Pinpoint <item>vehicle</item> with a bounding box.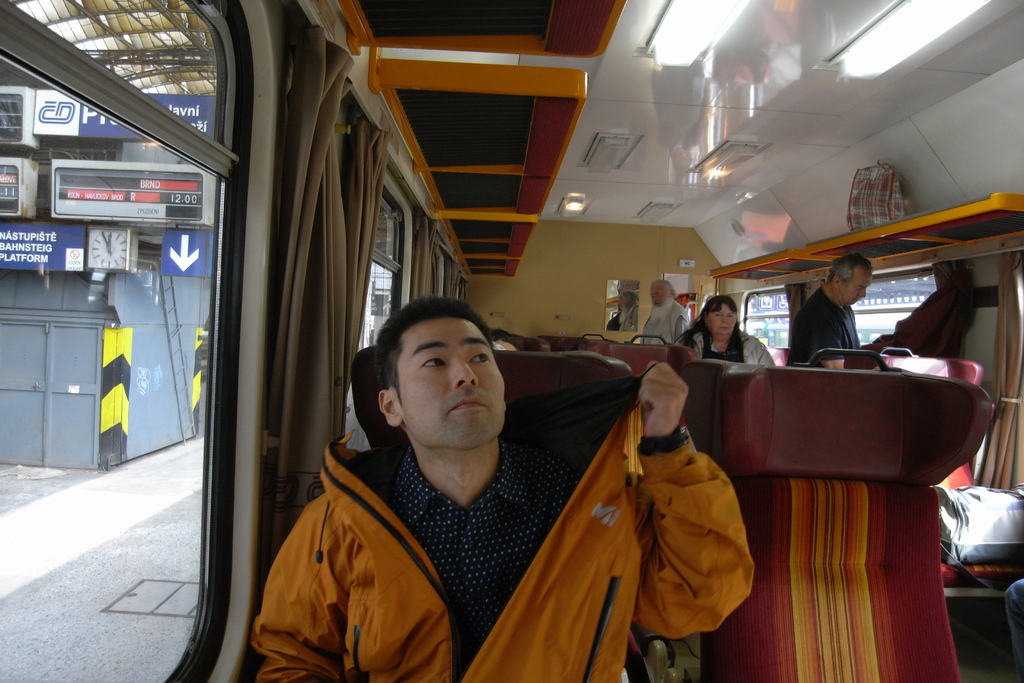
locate(0, 0, 1023, 682).
